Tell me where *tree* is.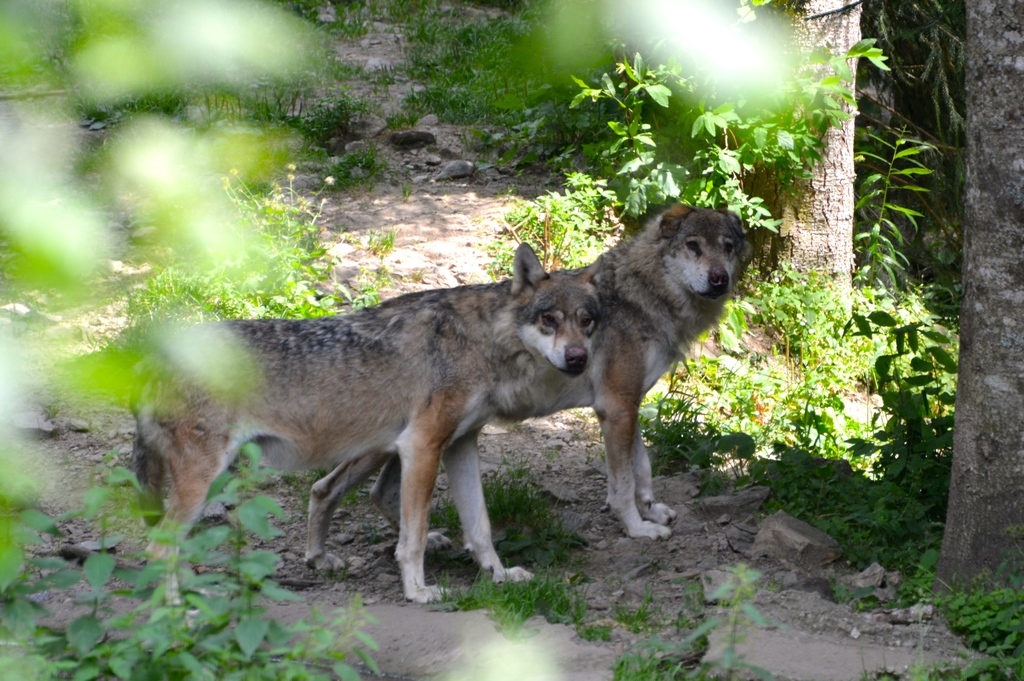
*tree* is at [763, 0, 860, 334].
